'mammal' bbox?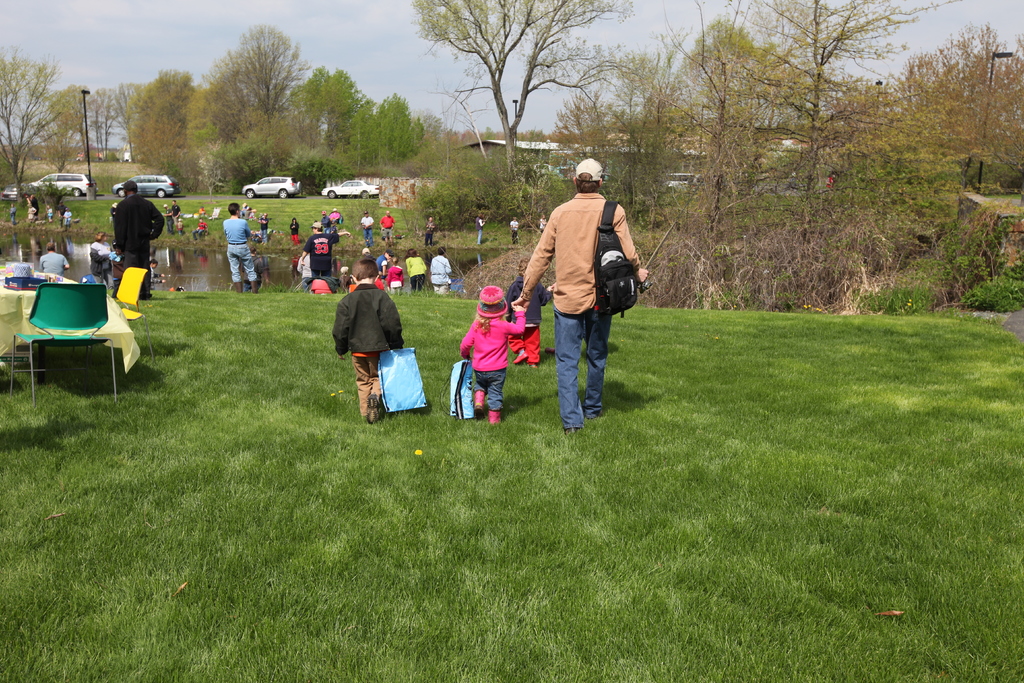
x1=166, y1=196, x2=180, y2=226
